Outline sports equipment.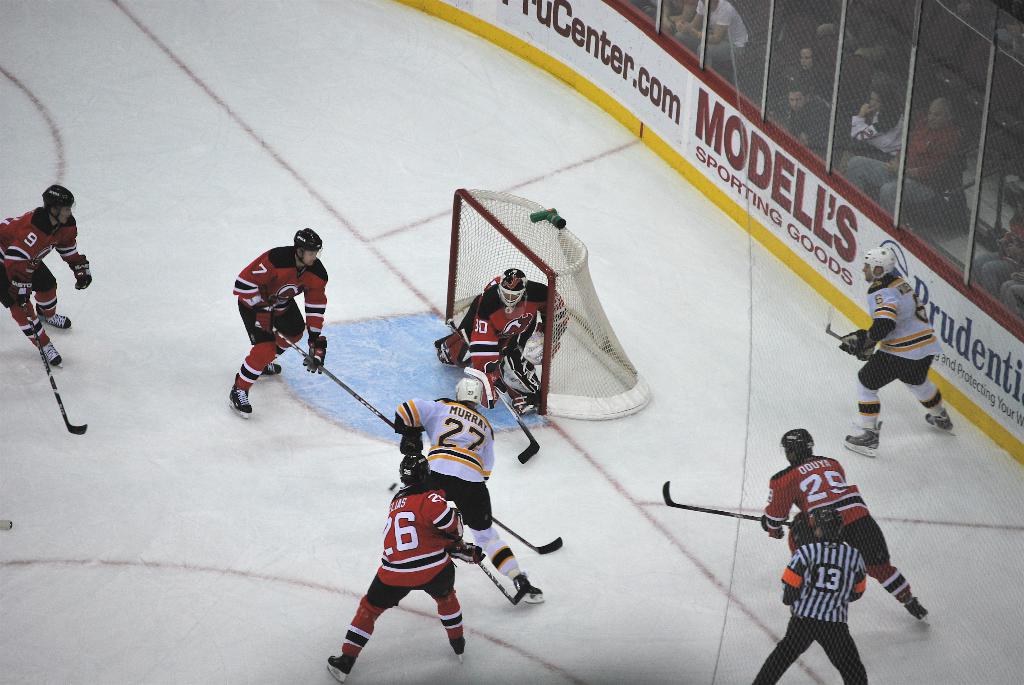
Outline: (271, 324, 396, 429).
